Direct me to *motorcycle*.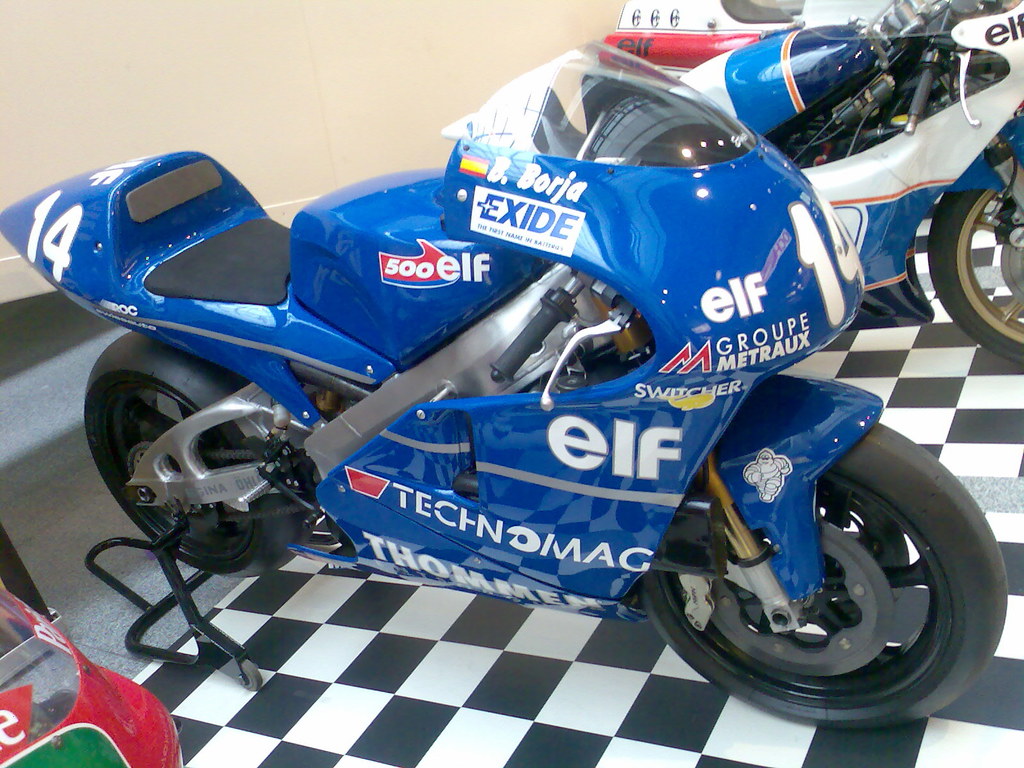
Direction: [53, 70, 973, 718].
